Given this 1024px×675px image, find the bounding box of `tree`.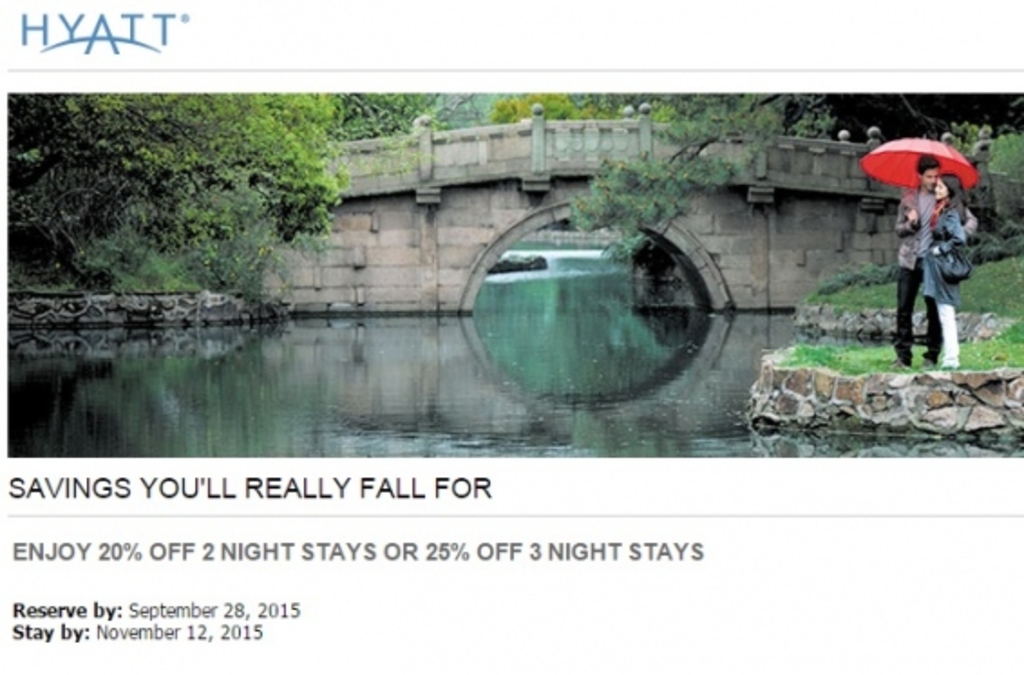
[51,105,335,295].
